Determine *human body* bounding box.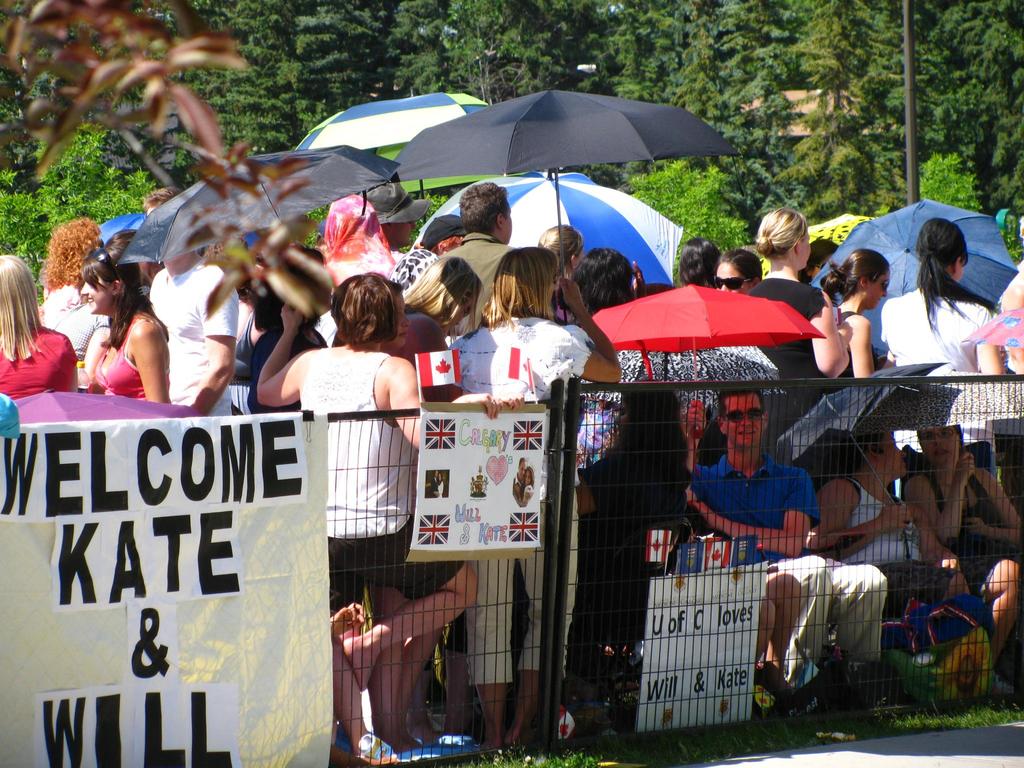
Determined: BBox(445, 243, 625, 745).
